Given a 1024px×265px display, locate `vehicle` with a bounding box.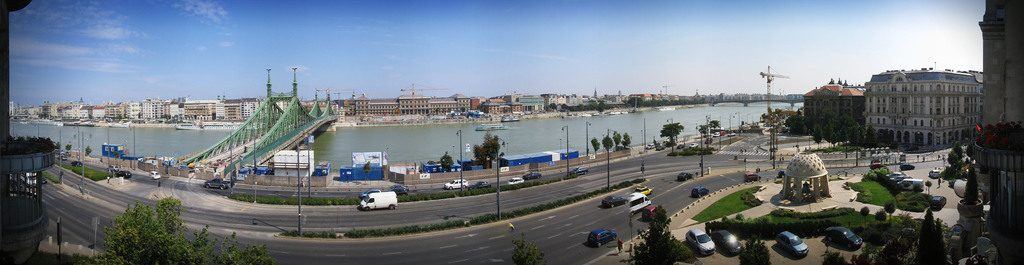
Located: l=899, t=158, r=915, b=173.
